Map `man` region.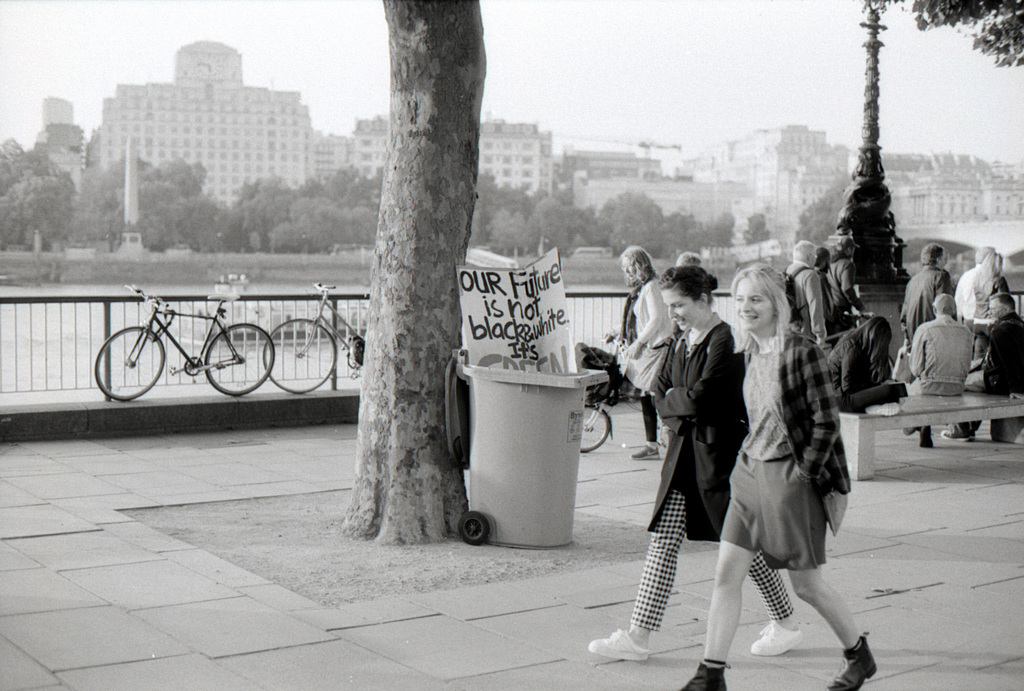
Mapped to [x1=943, y1=294, x2=1023, y2=442].
